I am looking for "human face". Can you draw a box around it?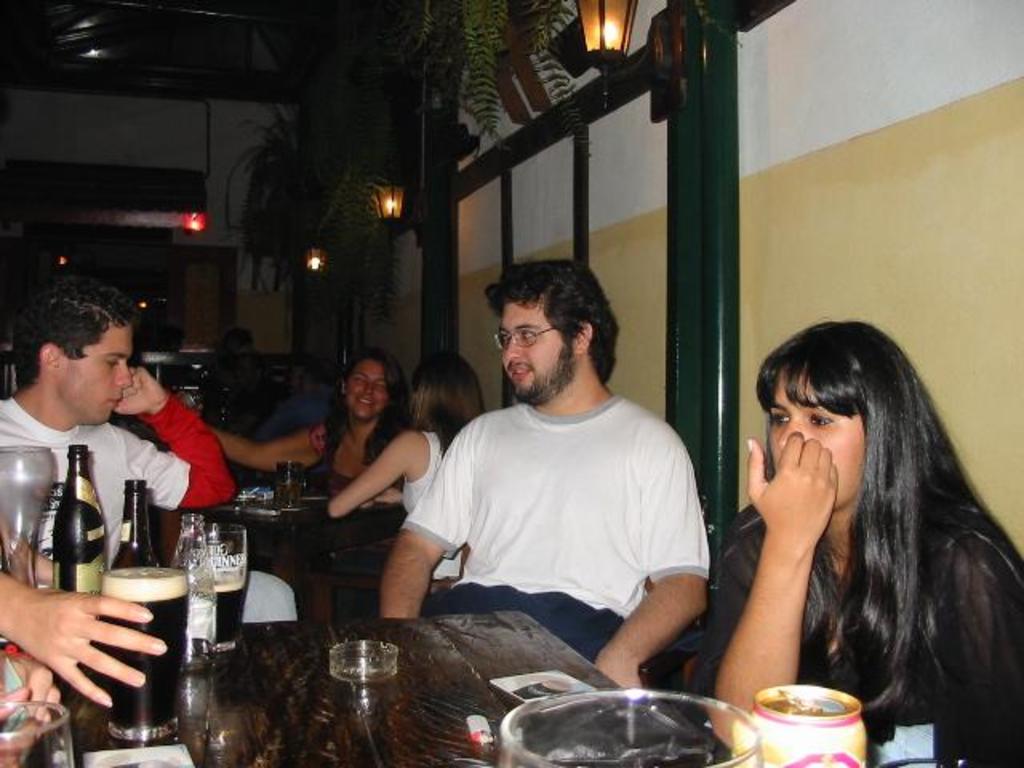
Sure, the bounding box is (501,299,576,408).
